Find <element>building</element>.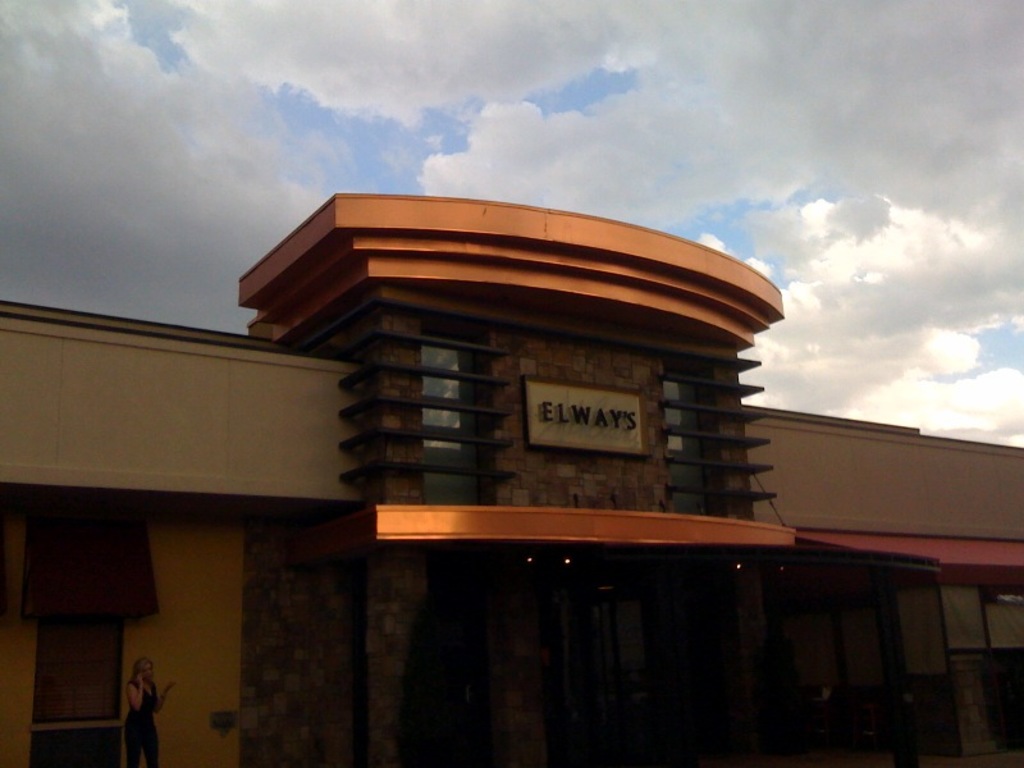
bbox=[0, 186, 1023, 767].
